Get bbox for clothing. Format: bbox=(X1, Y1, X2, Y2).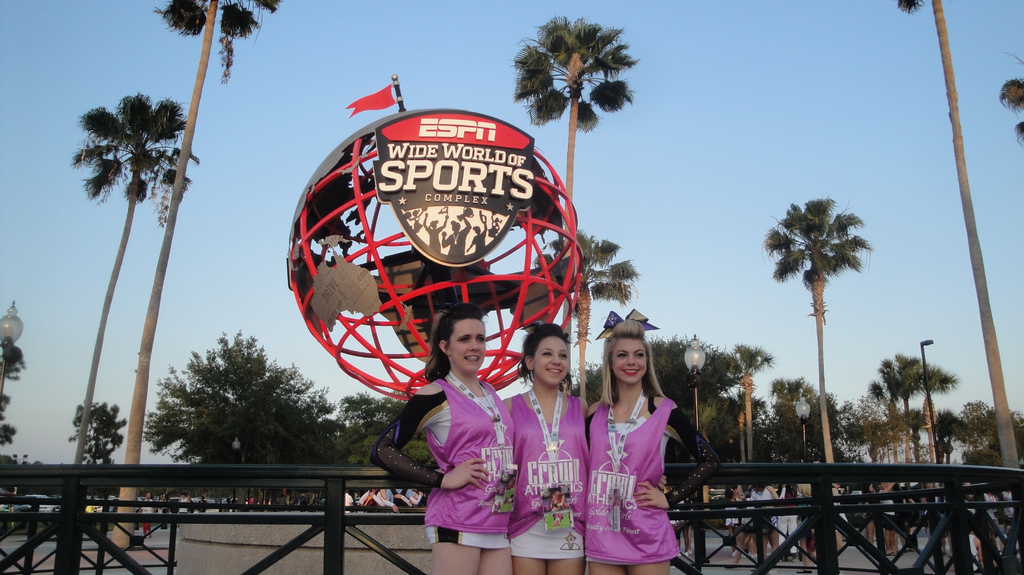
bbox=(584, 372, 689, 556).
